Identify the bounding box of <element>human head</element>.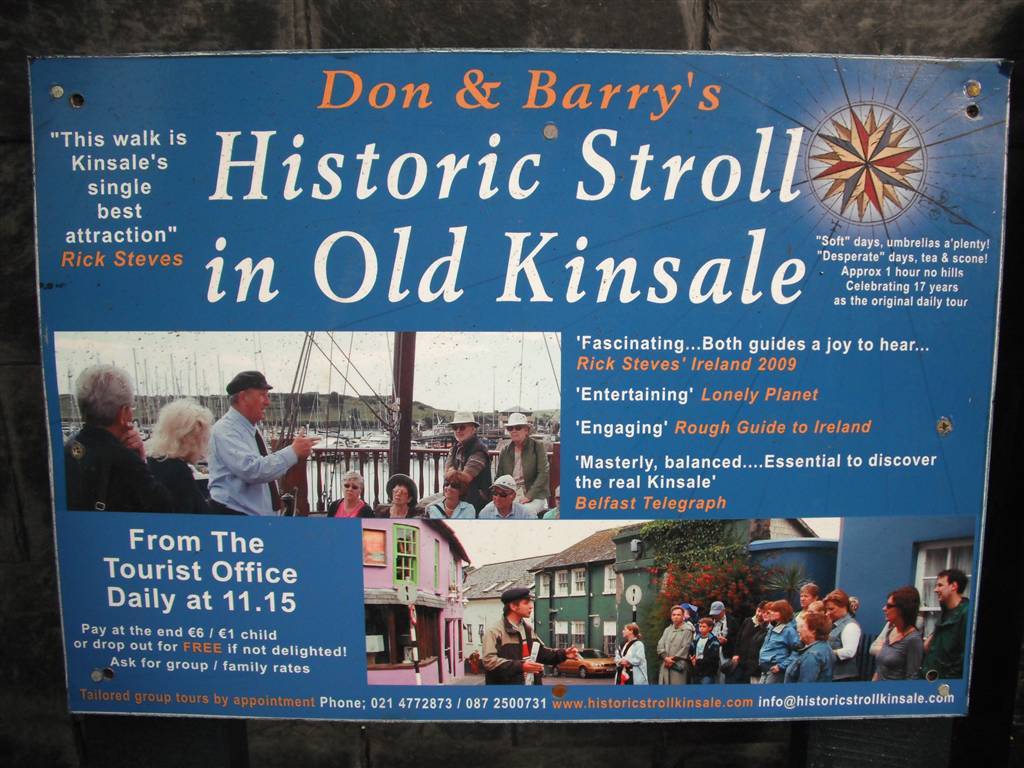
bbox=(706, 602, 725, 622).
